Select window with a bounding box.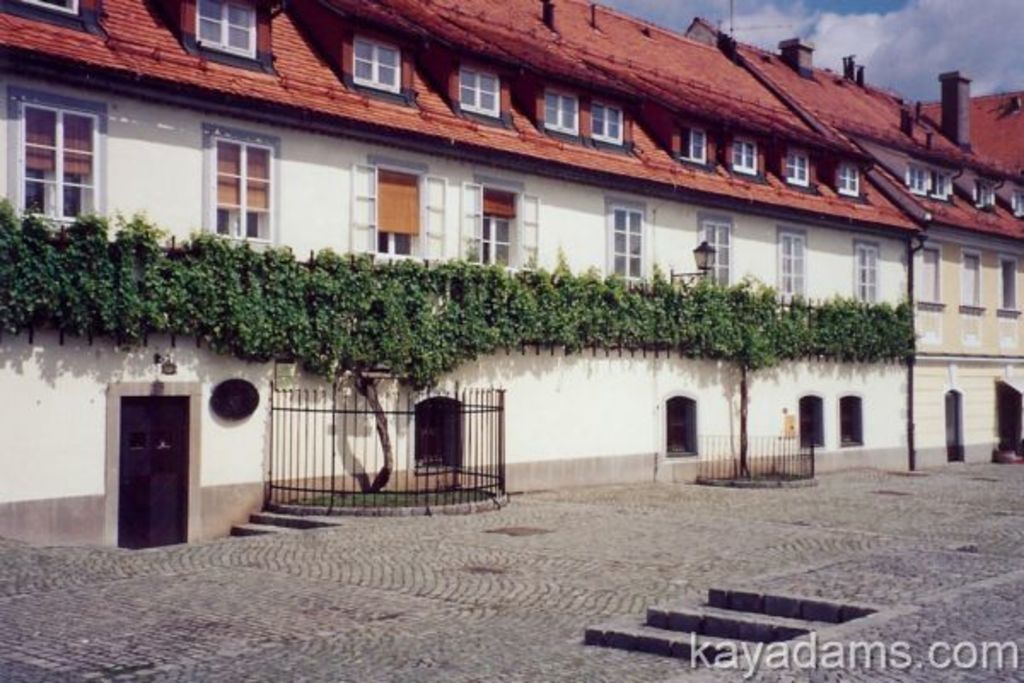
x1=348, y1=31, x2=399, y2=89.
